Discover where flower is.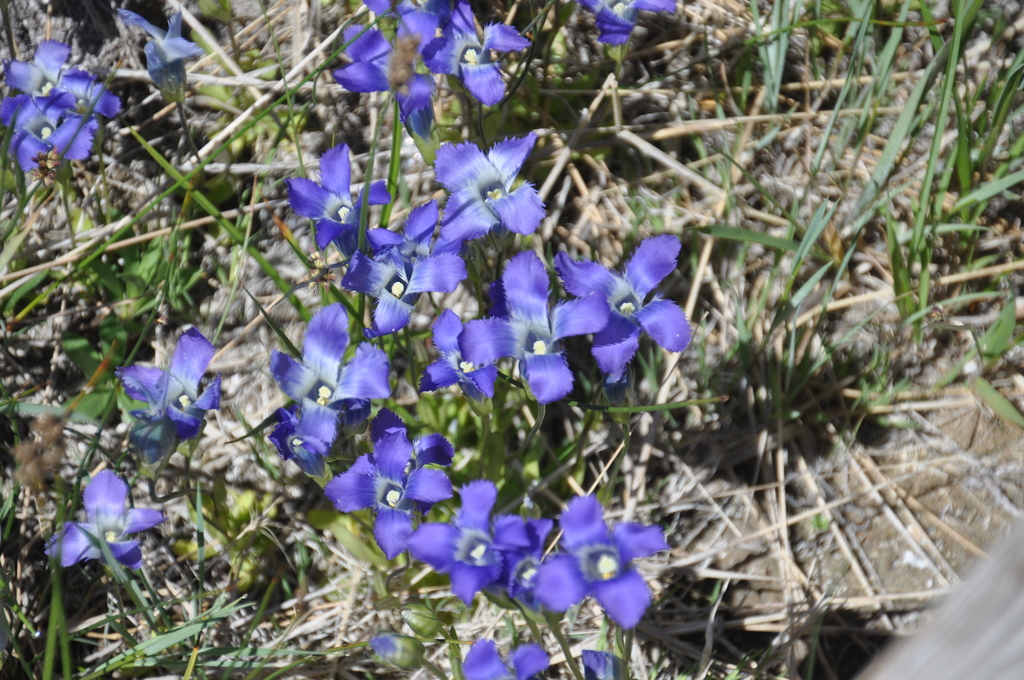
Discovered at pyautogui.locateOnScreen(268, 309, 394, 433).
